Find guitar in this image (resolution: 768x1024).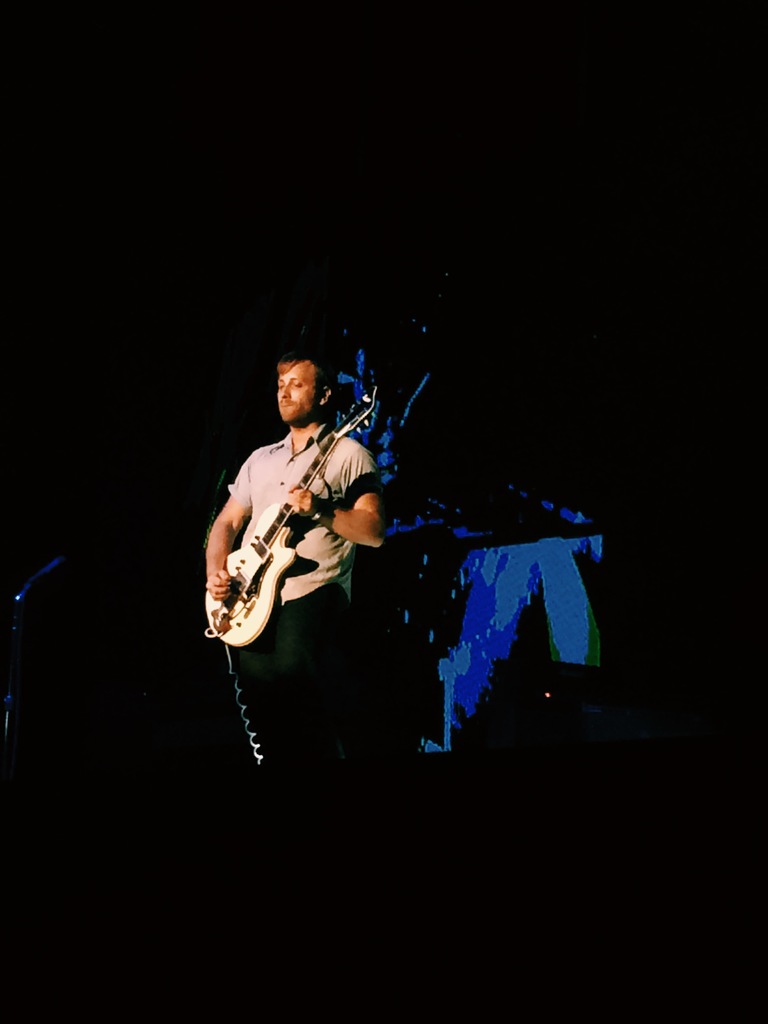
199:362:387:671.
